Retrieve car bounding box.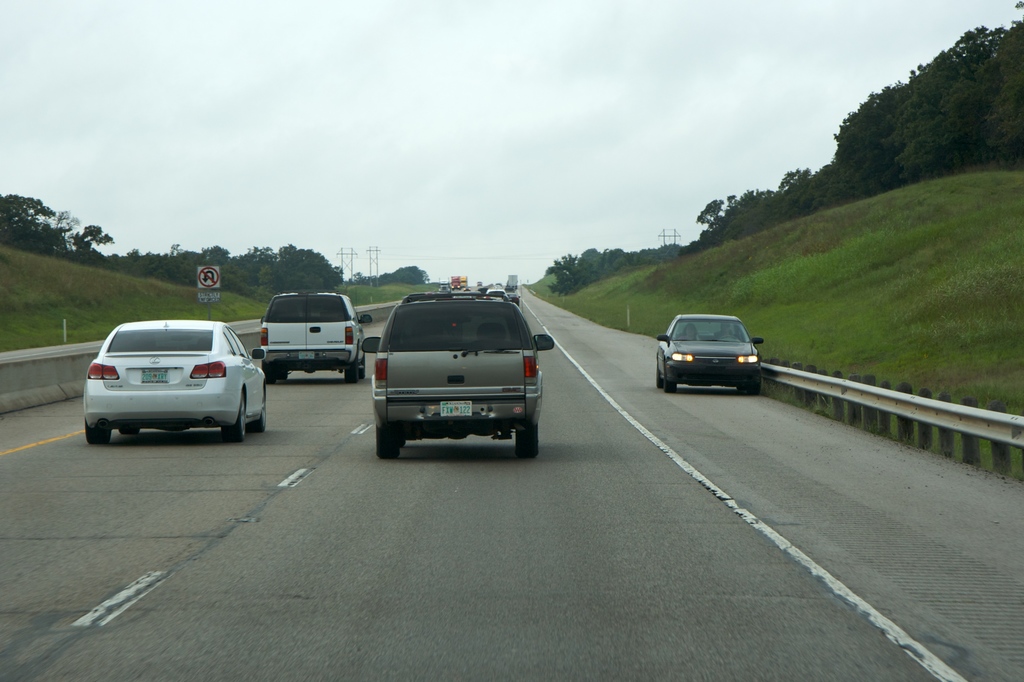
Bounding box: (left=83, top=318, right=264, bottom=451).
